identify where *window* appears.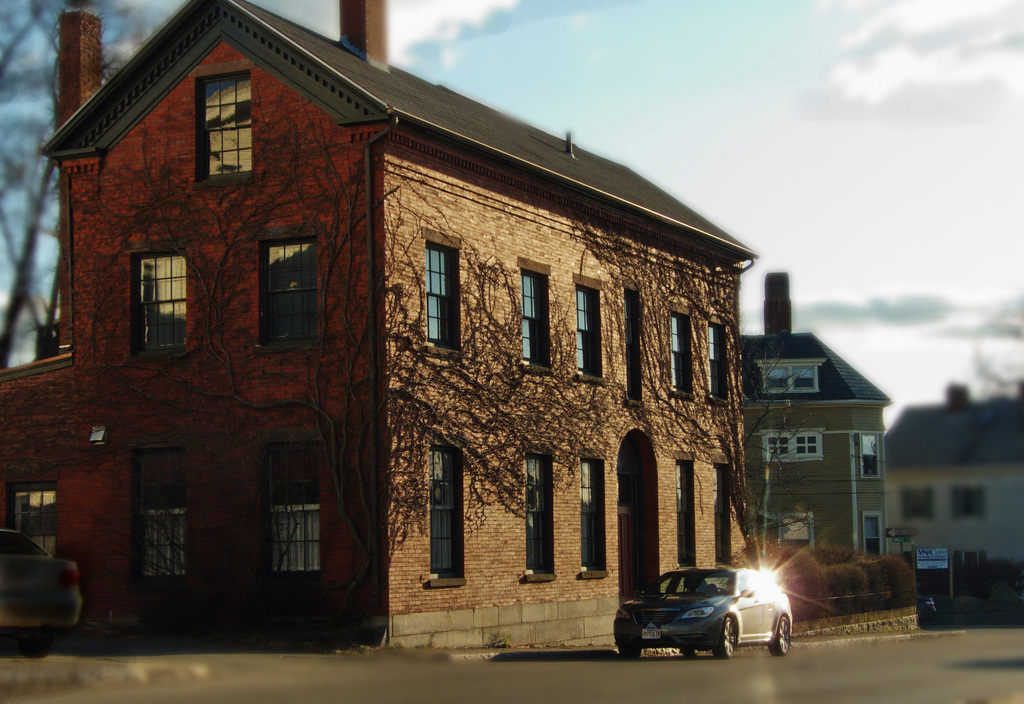
Appears at 575 447 610 584.
